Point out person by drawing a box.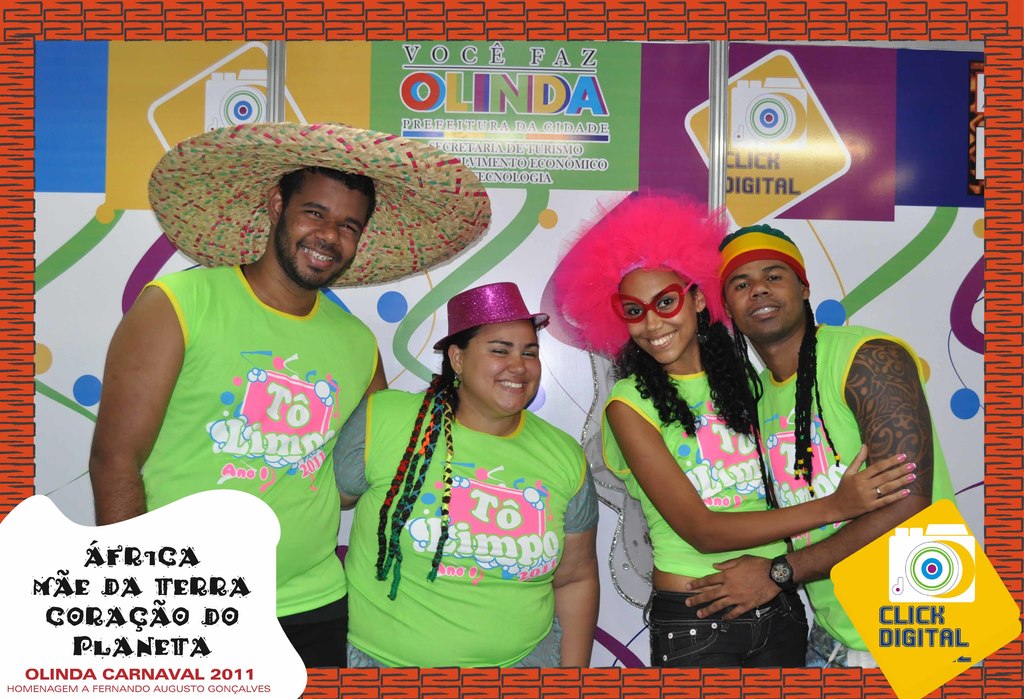
{"left": 332, "top": 279, "right": 603, "bottom": 670}.
